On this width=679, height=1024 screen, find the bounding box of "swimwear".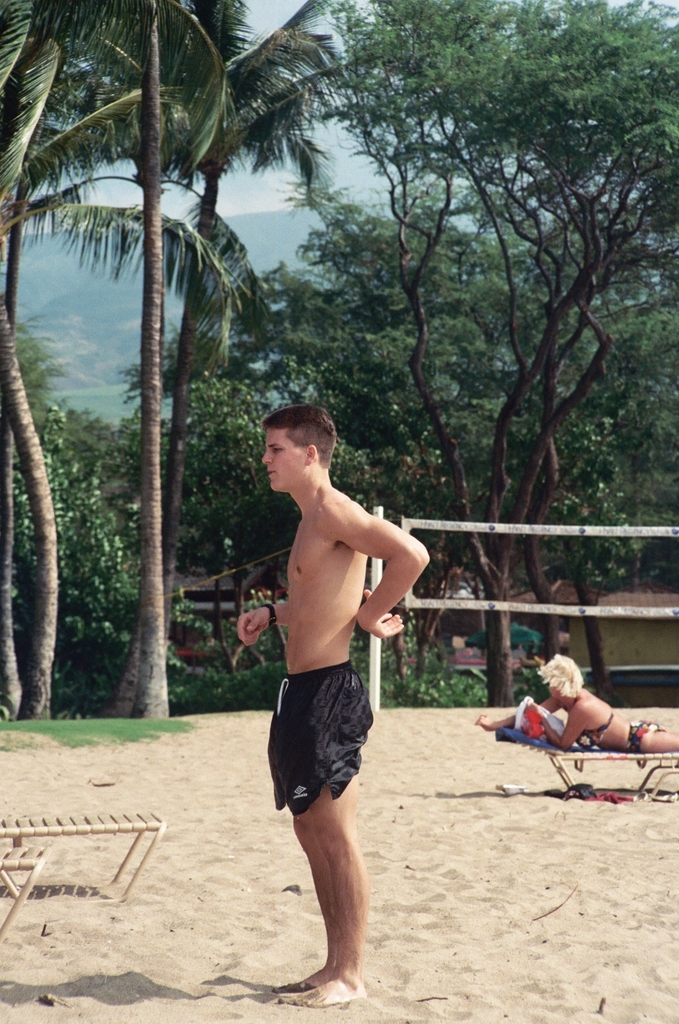
Bounding box: x1=632 y1=715 x2=658 y2=752.
